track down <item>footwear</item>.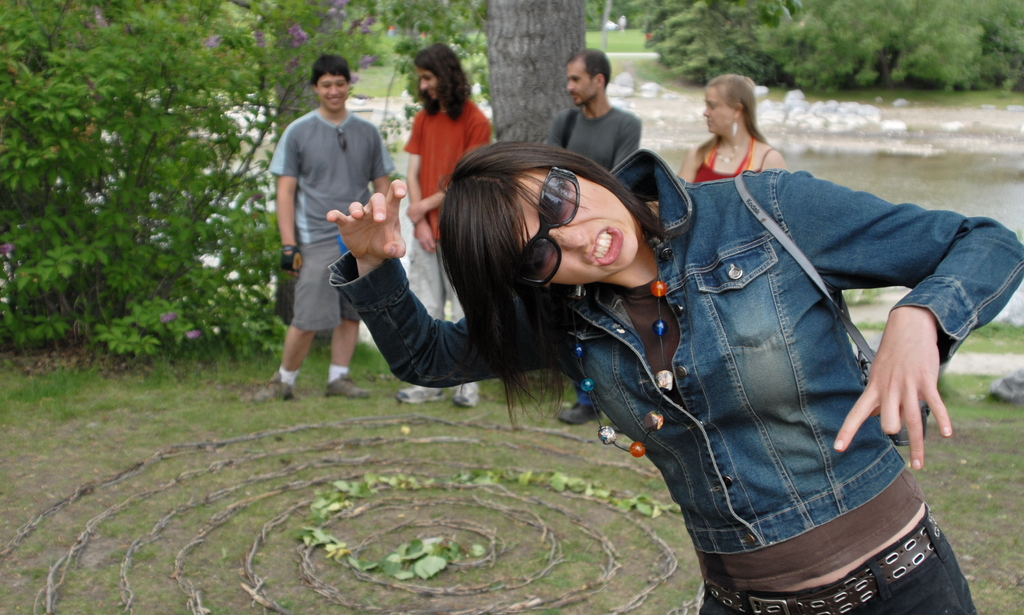
Tracked to x1=404, y1=380, x2=445, y2=404.
